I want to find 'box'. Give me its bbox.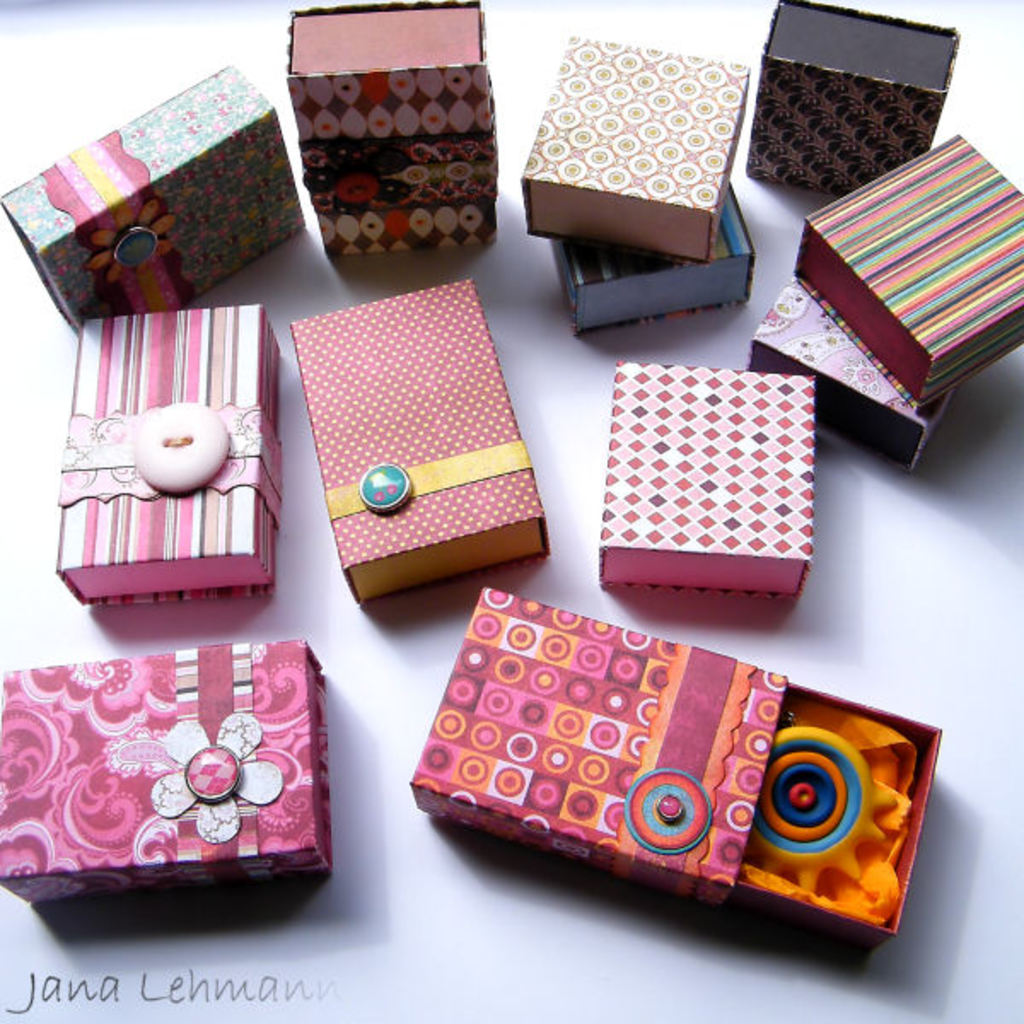
0/65/323/336.
